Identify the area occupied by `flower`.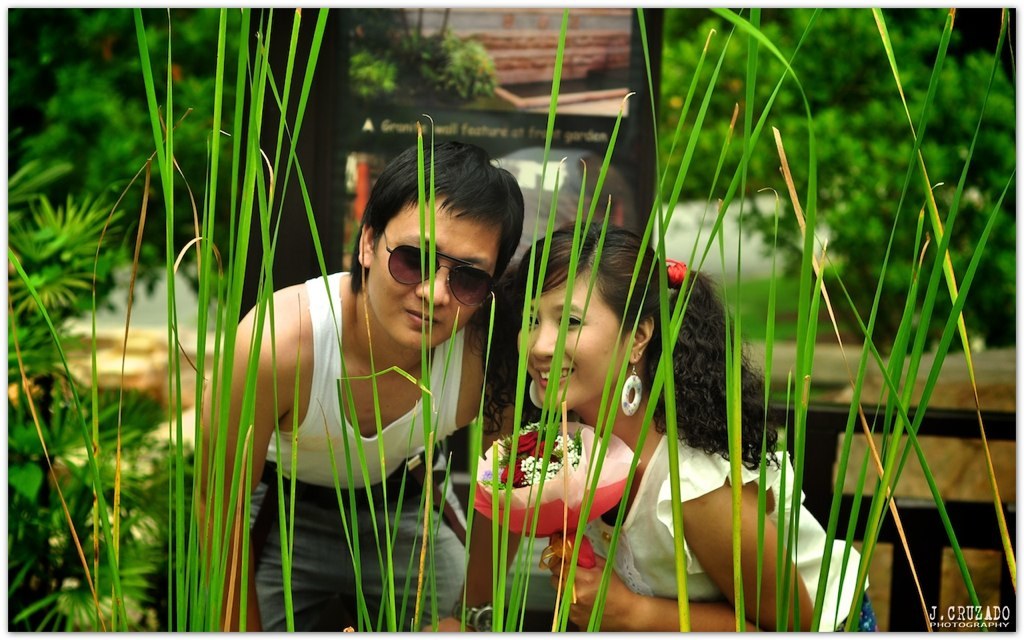
Area: 529,440,554,458.
